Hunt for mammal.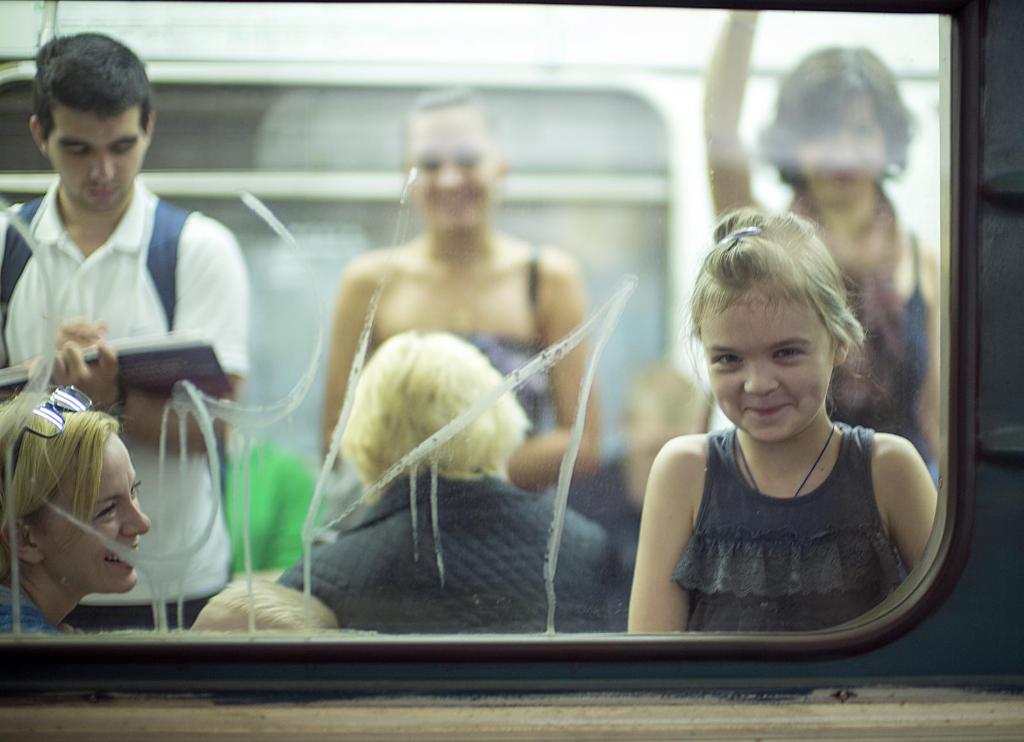
Hunted down at bbox=[745, 38, 950, 461].
